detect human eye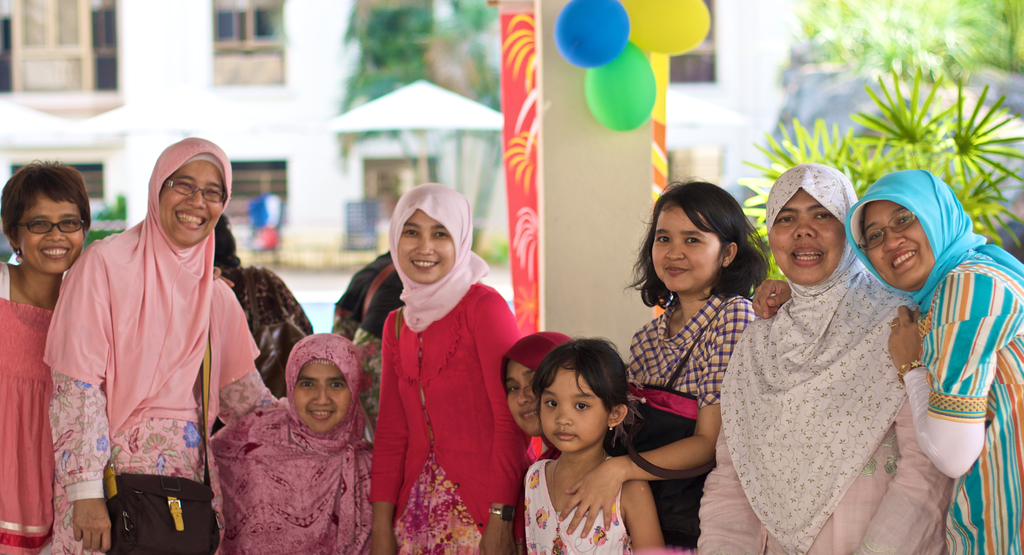
Rect(543, 398, 560, 412)
